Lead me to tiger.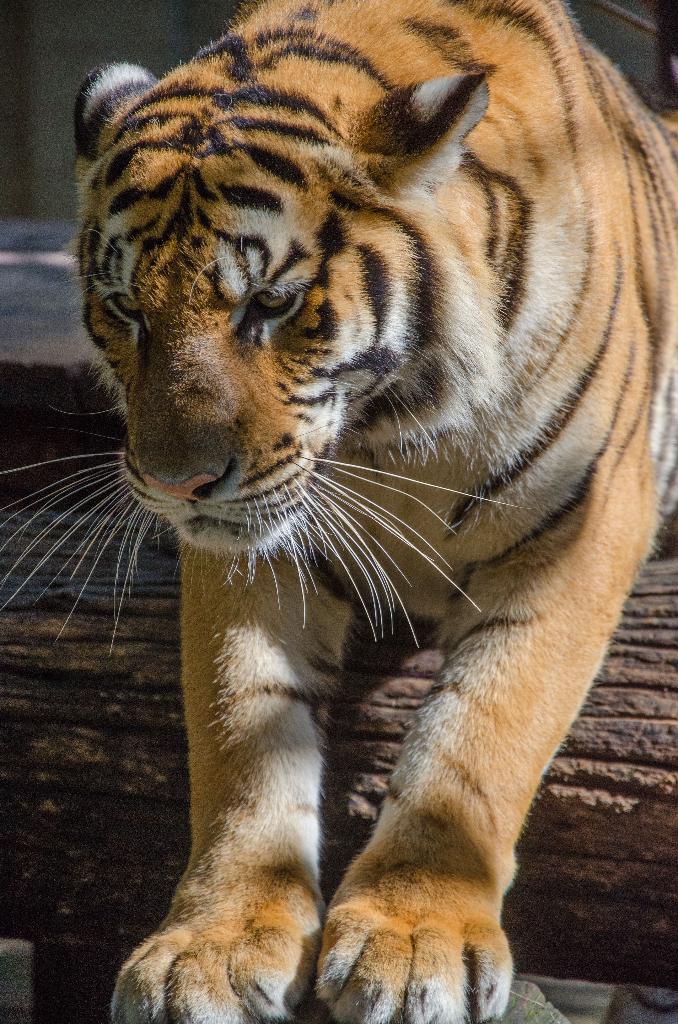
Lead to <region>0, 0, 677, 1023</region>.
